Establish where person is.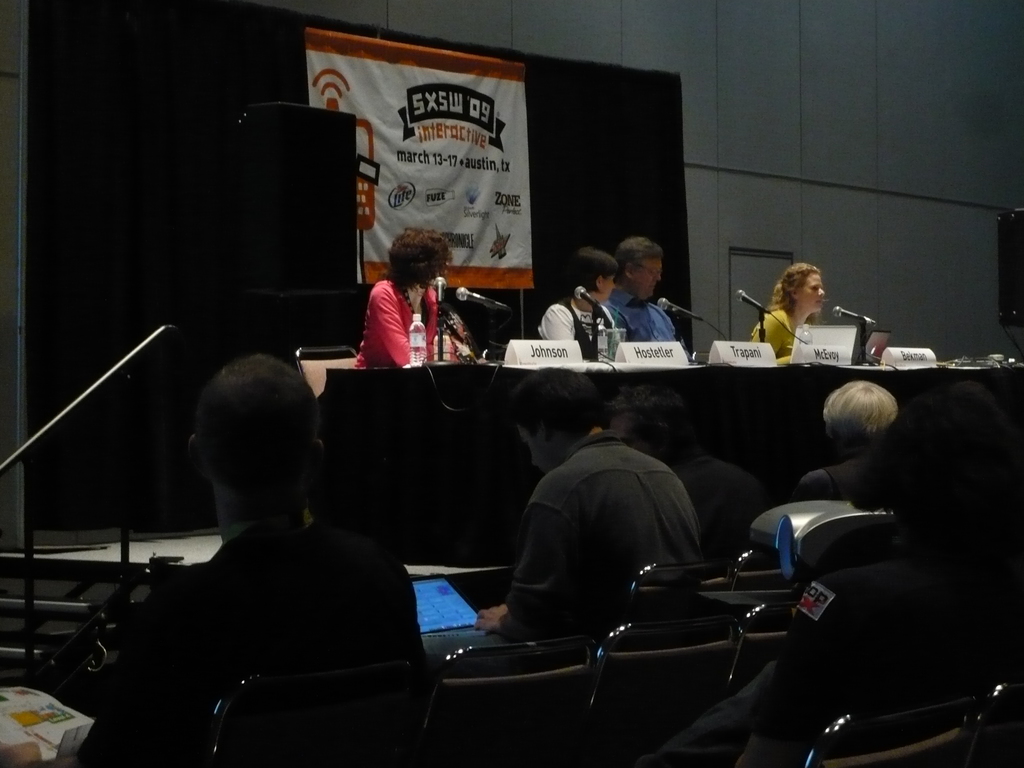
Established at crop(335, 231, 457, 392).
